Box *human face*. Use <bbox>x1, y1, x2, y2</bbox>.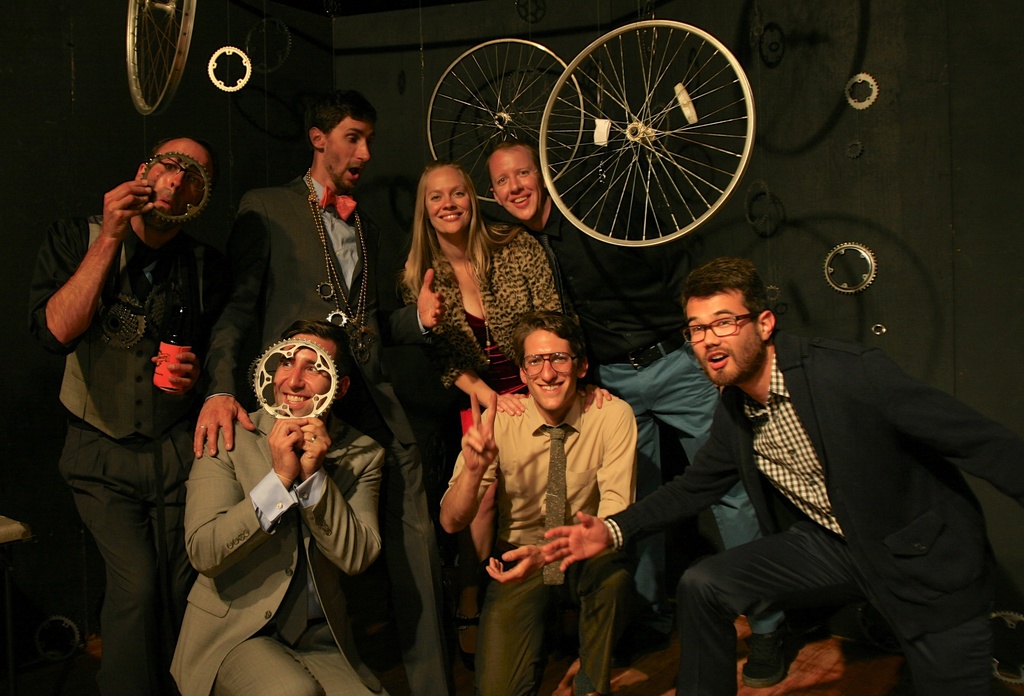
<bbox>275, 332, 337, 414</bbox>.
